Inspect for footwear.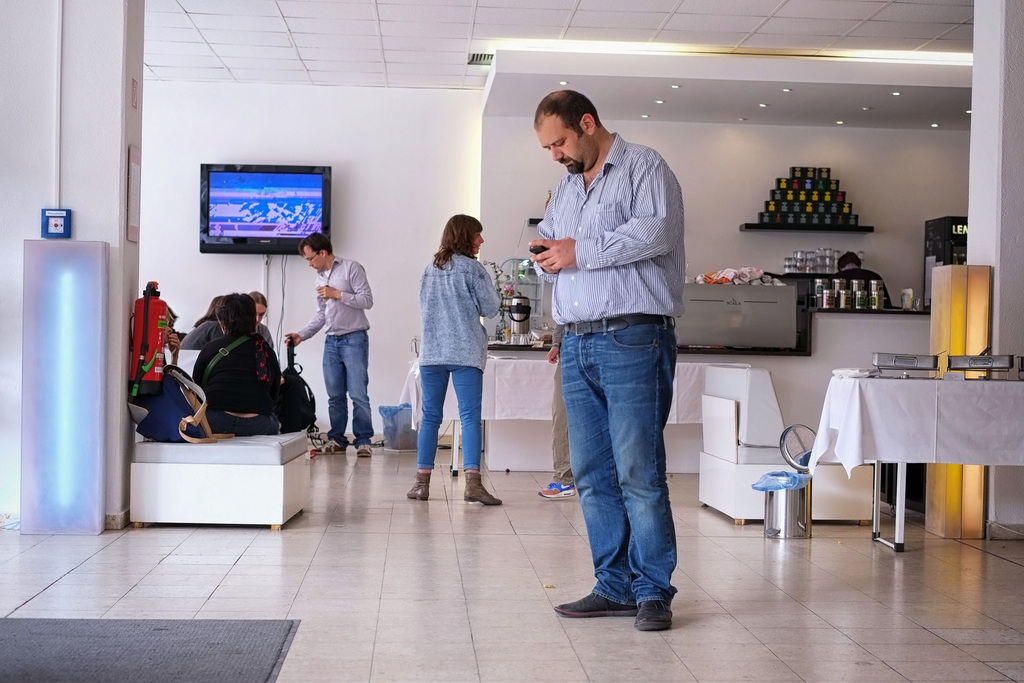
Inspection: x1=357, y1=445, x2=373, y2=457.
